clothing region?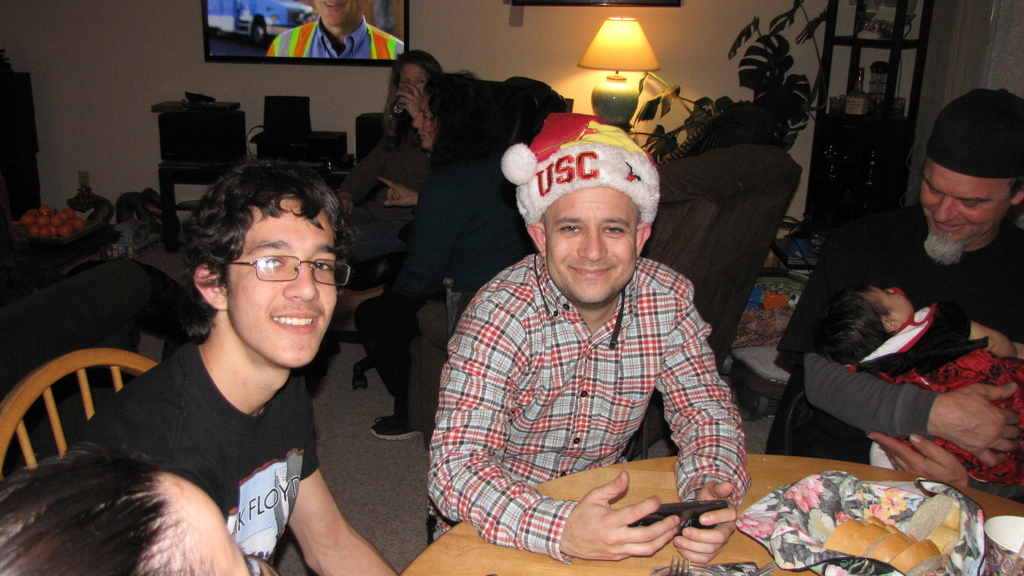
locate(266, 17, 412, 68)
